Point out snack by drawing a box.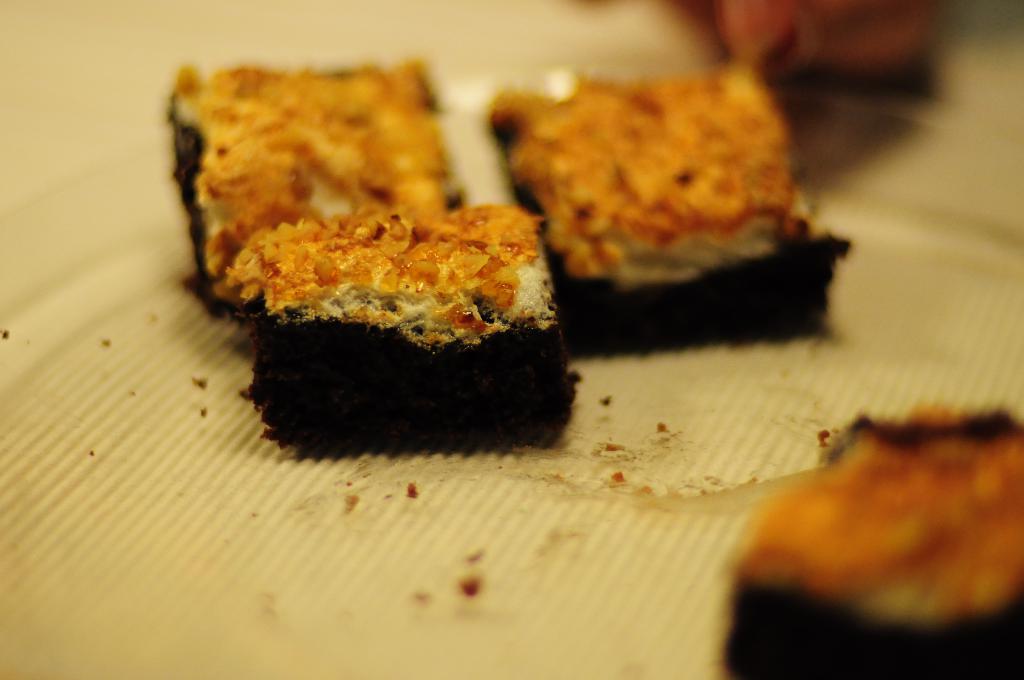
(left=165, top=54, right=467, bottom=310).
